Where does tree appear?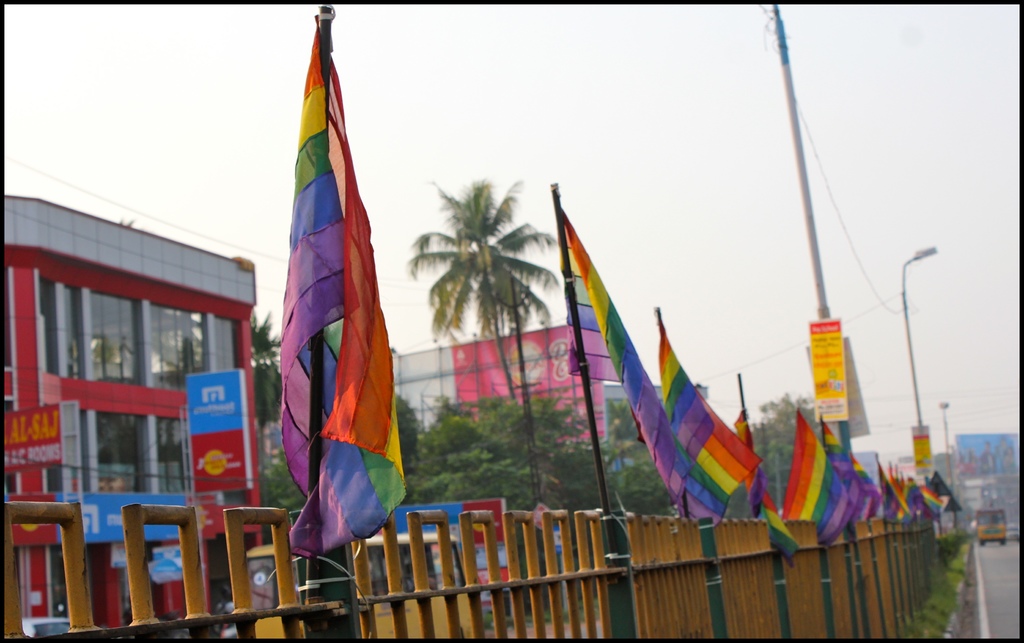
Appears at 750 394 825 512.
